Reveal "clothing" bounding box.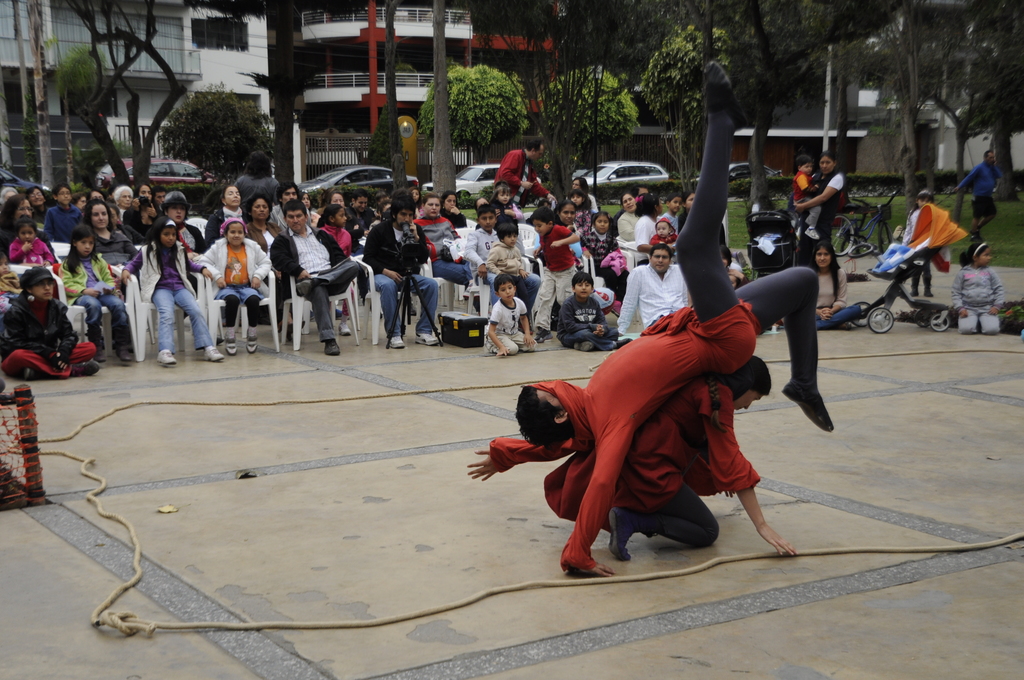
Revealed: region(816, 263, 867, 332).
